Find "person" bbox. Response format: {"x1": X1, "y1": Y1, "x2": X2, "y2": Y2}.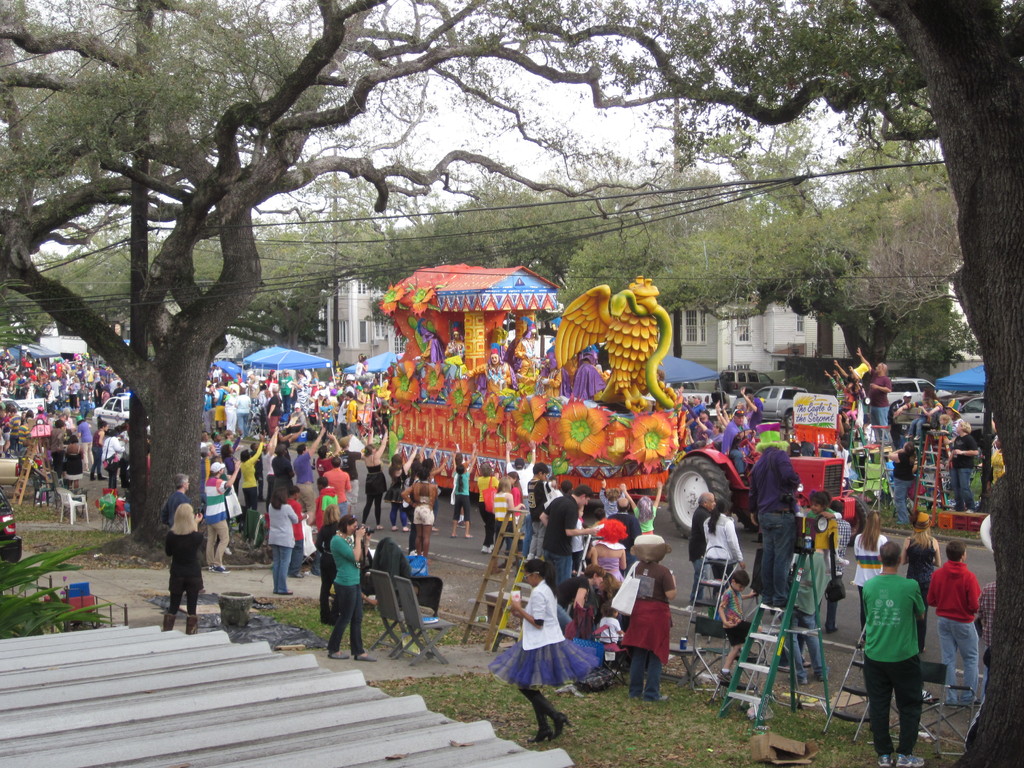
{"x1": 893, "y1": 387, "x2": 948, "y2": 458}.
